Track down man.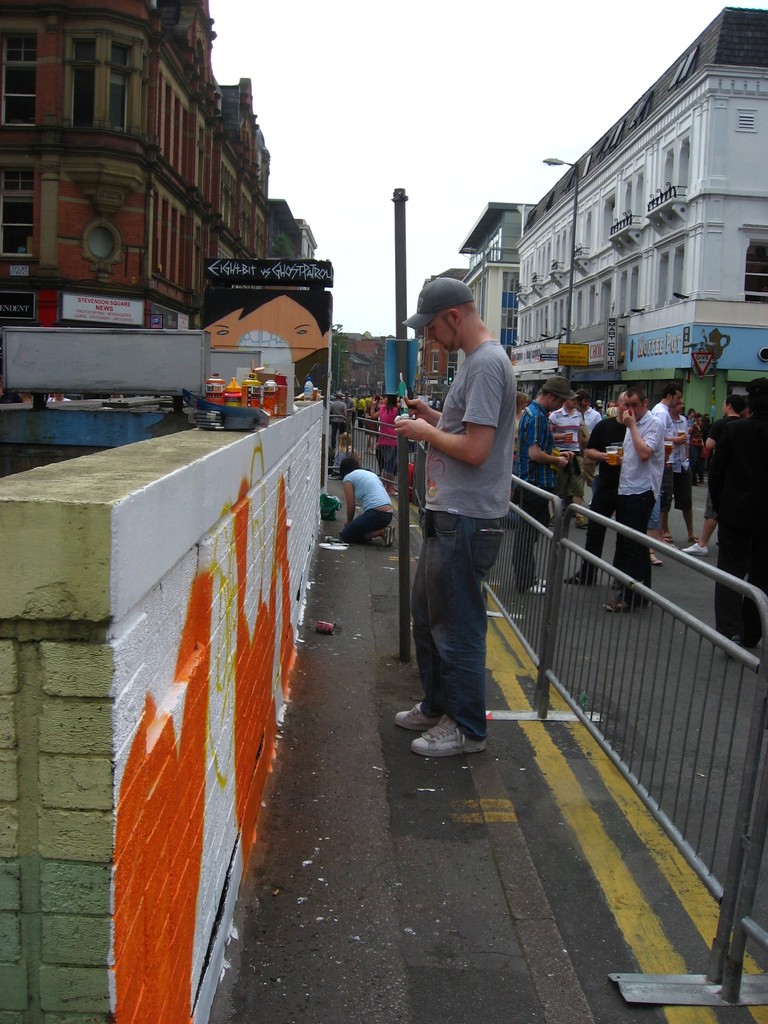
Tracked to detection(392, 262, 513, 774).
